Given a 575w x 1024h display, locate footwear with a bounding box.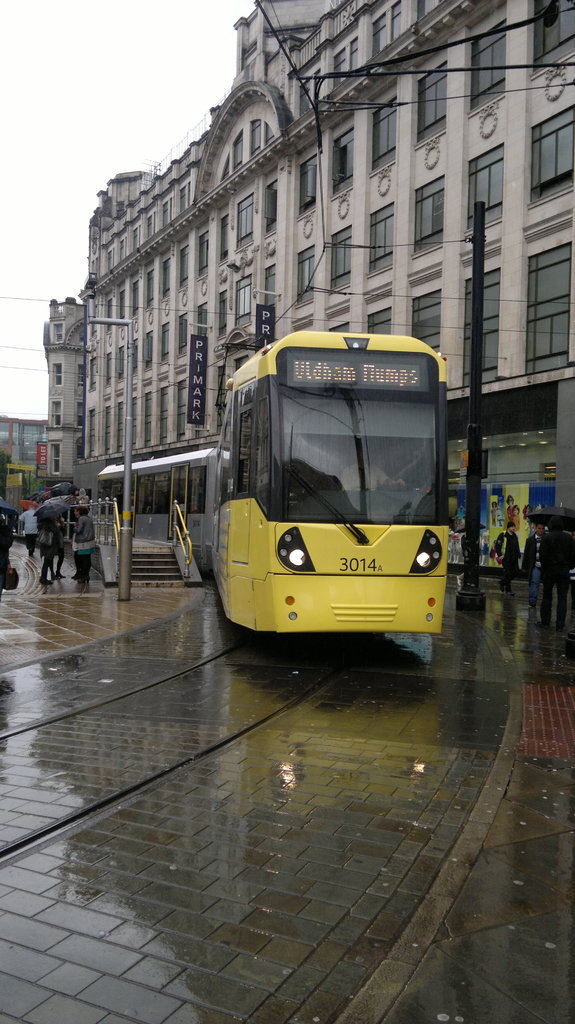
Located: [left=40, top=577, right=54, bottom=588].
